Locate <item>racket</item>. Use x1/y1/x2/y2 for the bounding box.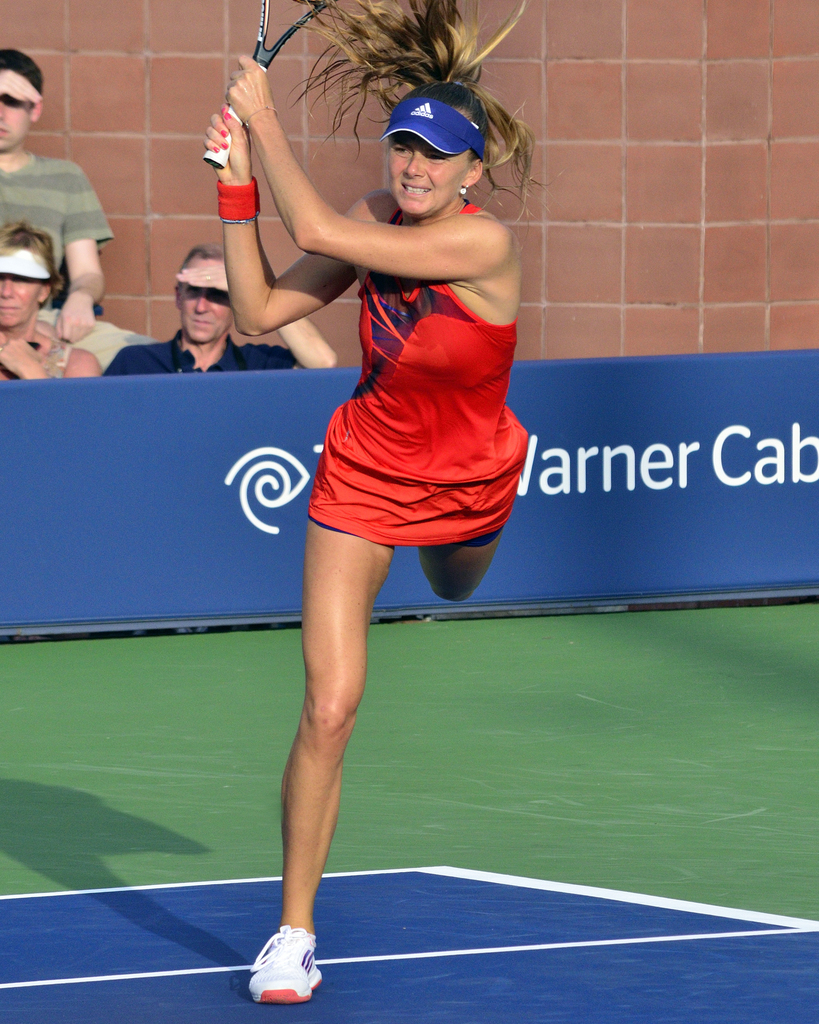
203/0/338/169.
